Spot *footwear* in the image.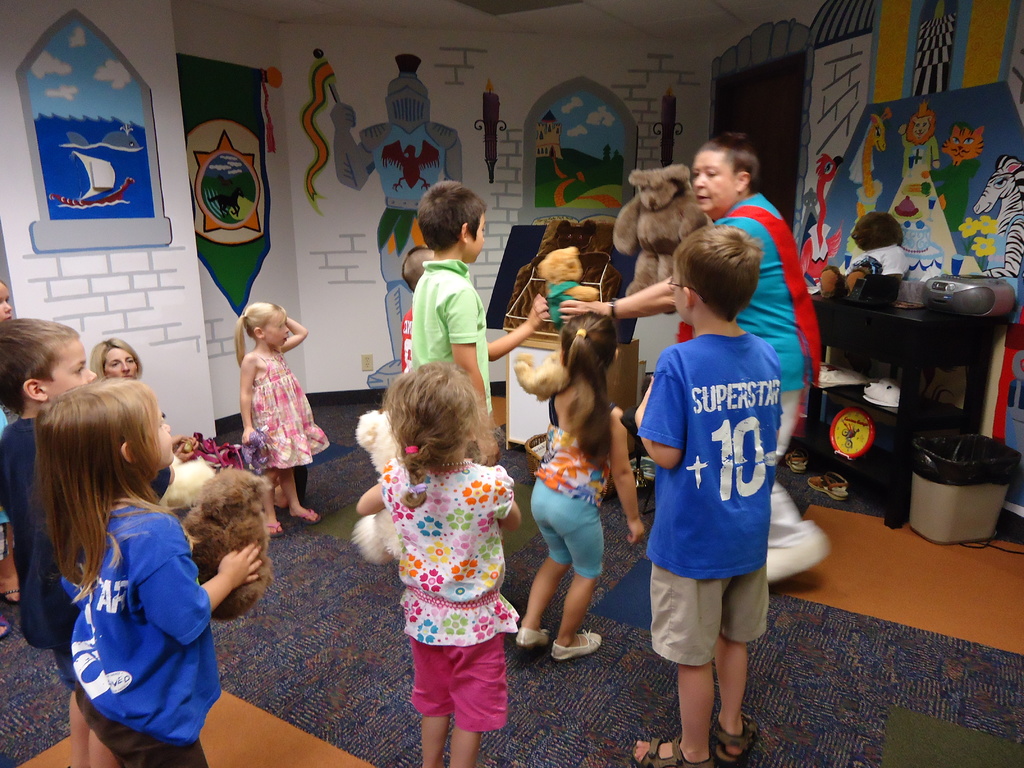
*footwear* found at (623, 732, 715, 767).
